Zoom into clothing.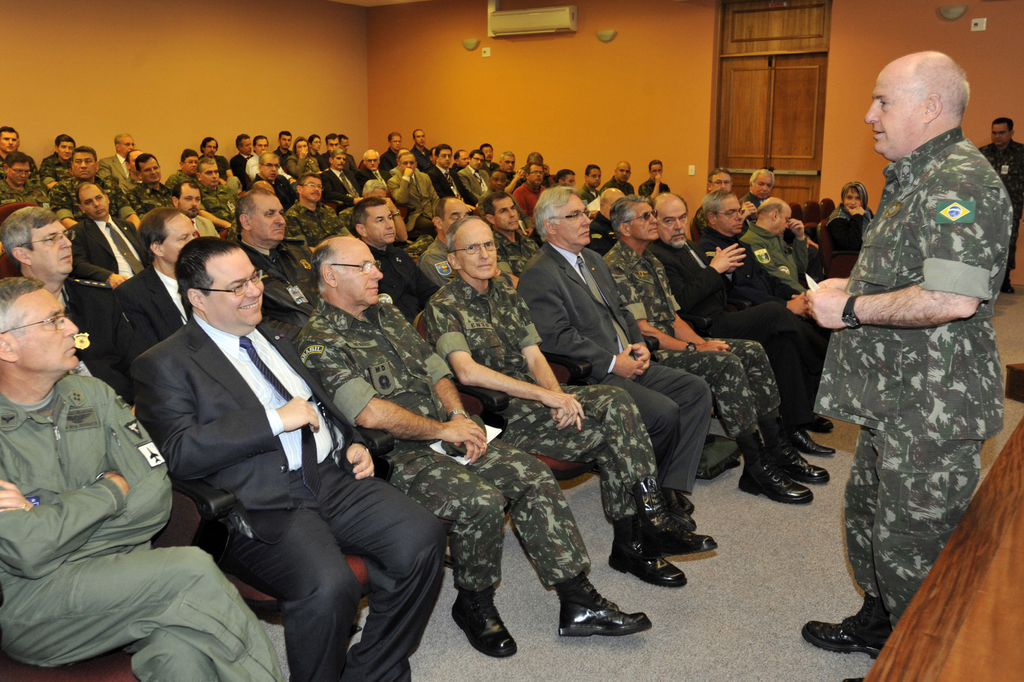
Zoom target: <box>181,207,221,233</box>.
